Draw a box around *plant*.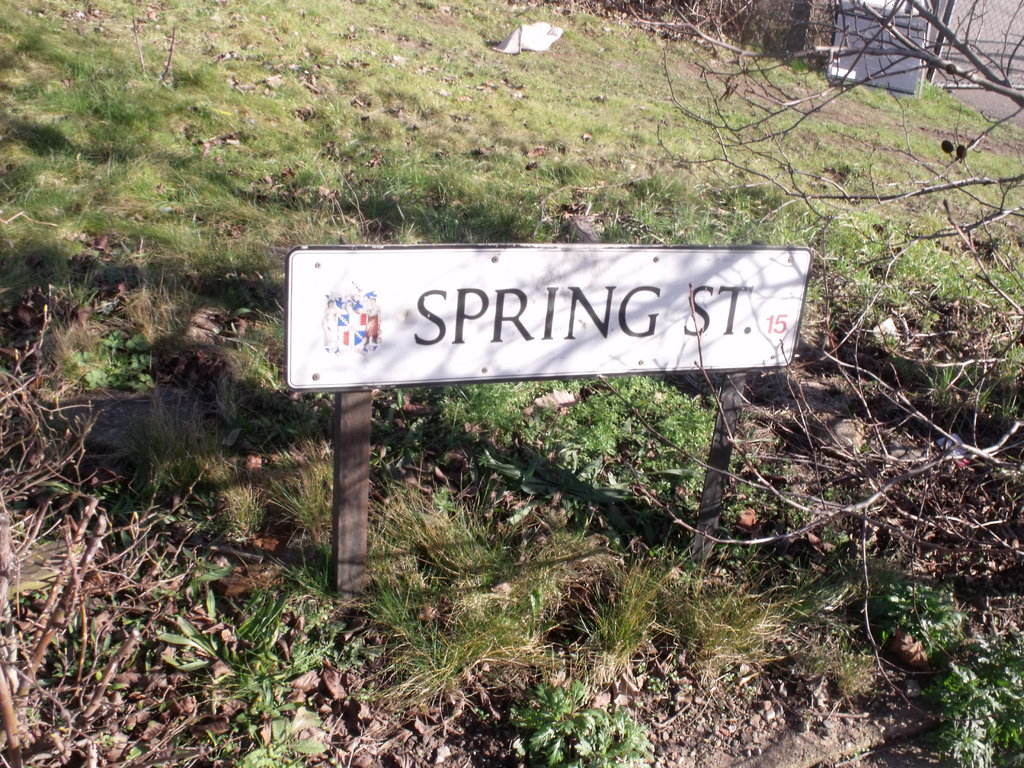
bbox(129, 743, 144, 755).
